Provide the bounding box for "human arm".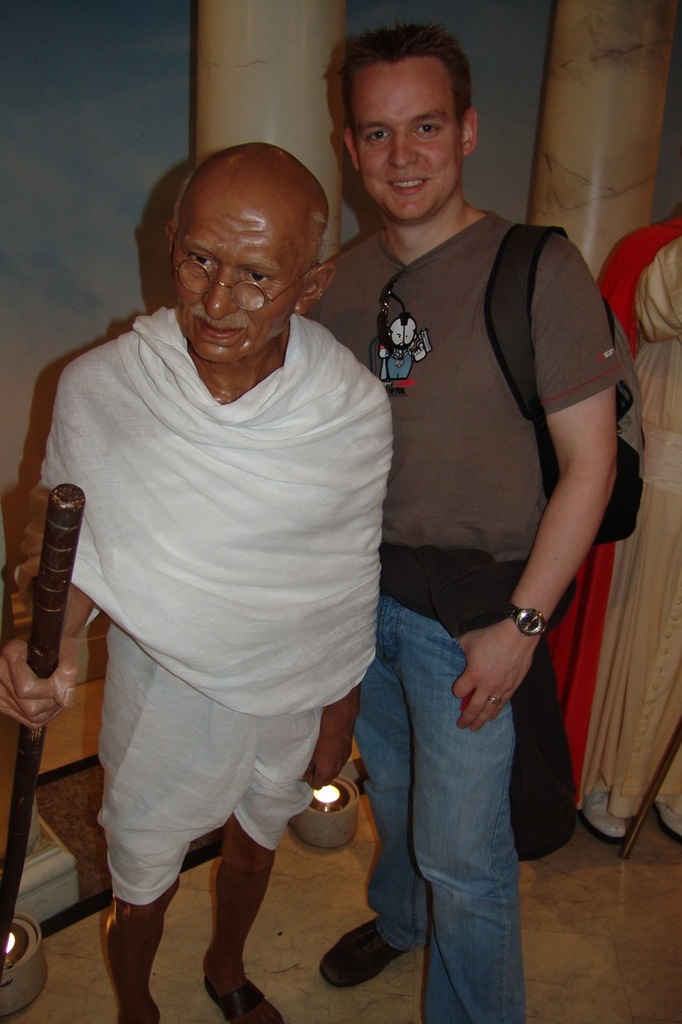
box=[2, 339, 116, 720].
